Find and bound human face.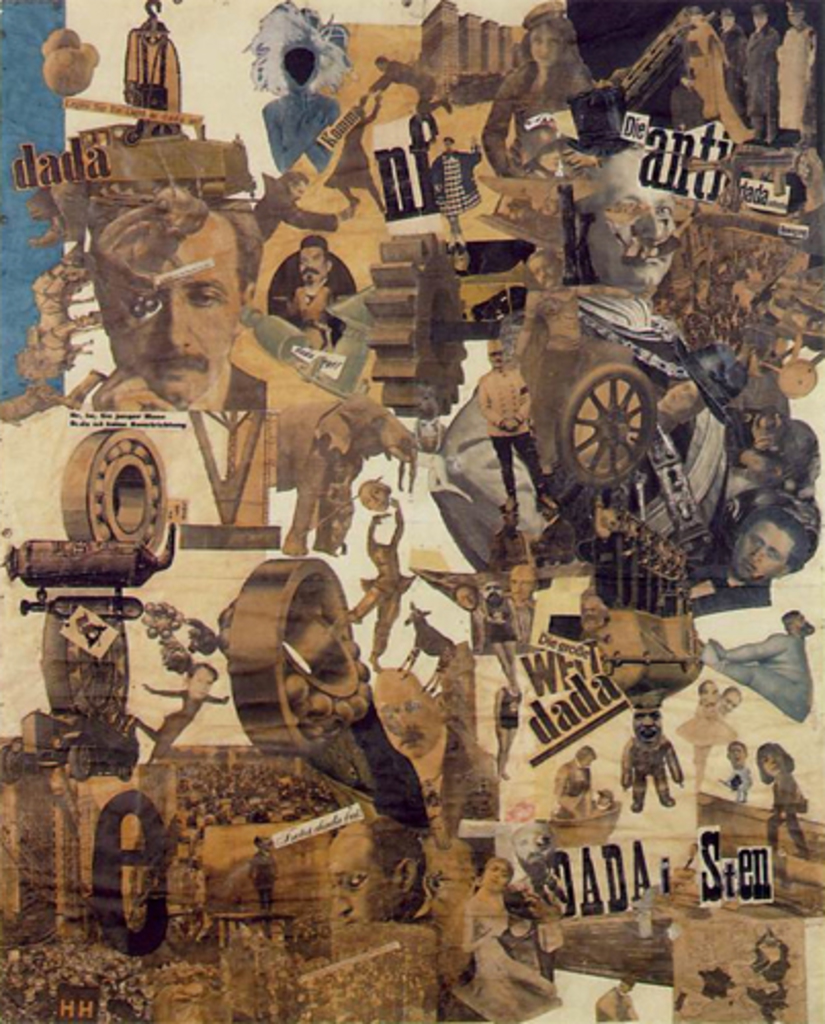
Bound: <bbox>528, 23, 561, 66</bbox>.
